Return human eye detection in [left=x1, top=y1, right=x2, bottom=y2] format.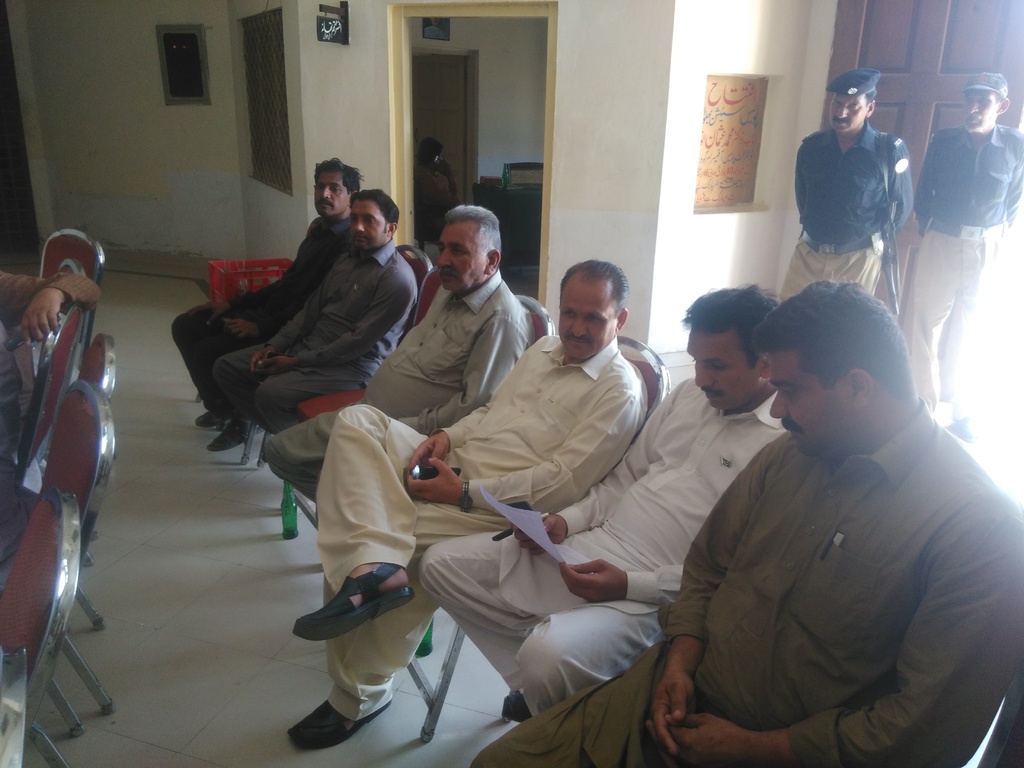
[left=780, top=390, right=802, bottom=400].
